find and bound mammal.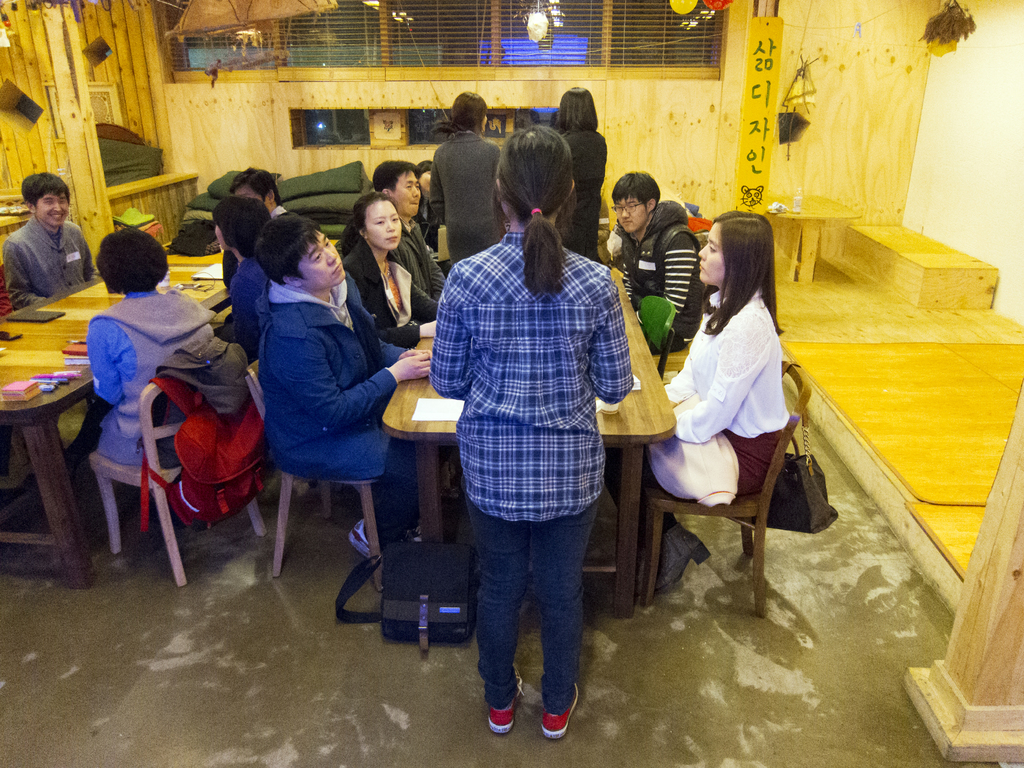
Bound: region(371, 156, 451, 322).
